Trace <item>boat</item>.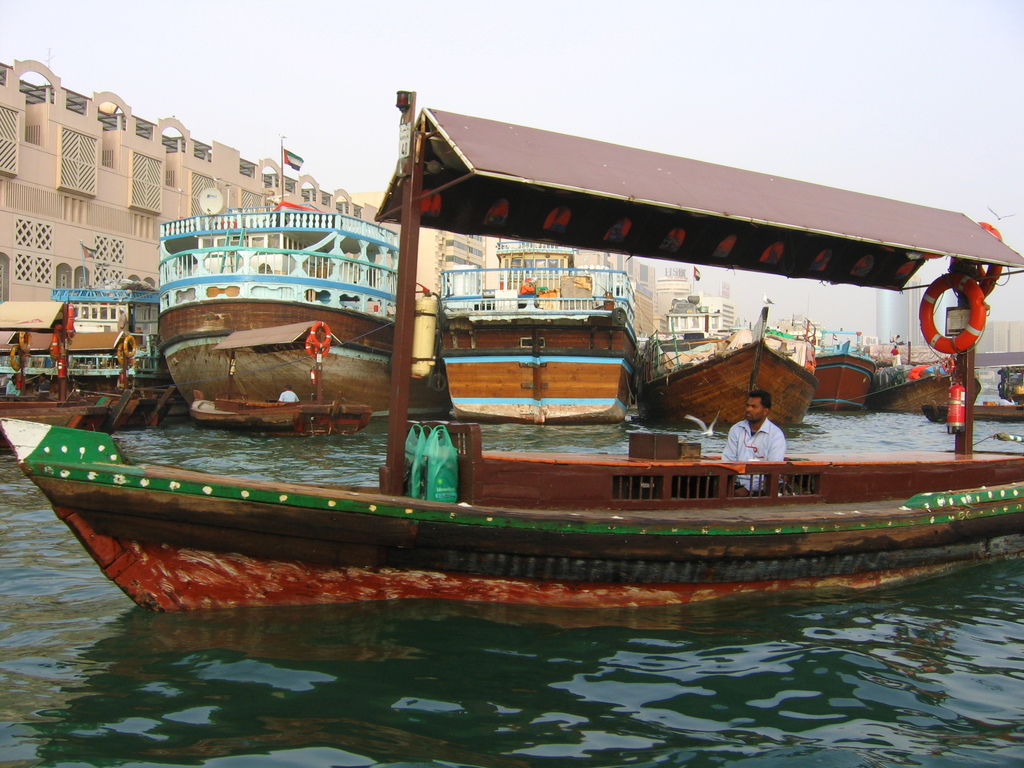
Traced to [left=921, top=403, right=1023, bottom=426].
